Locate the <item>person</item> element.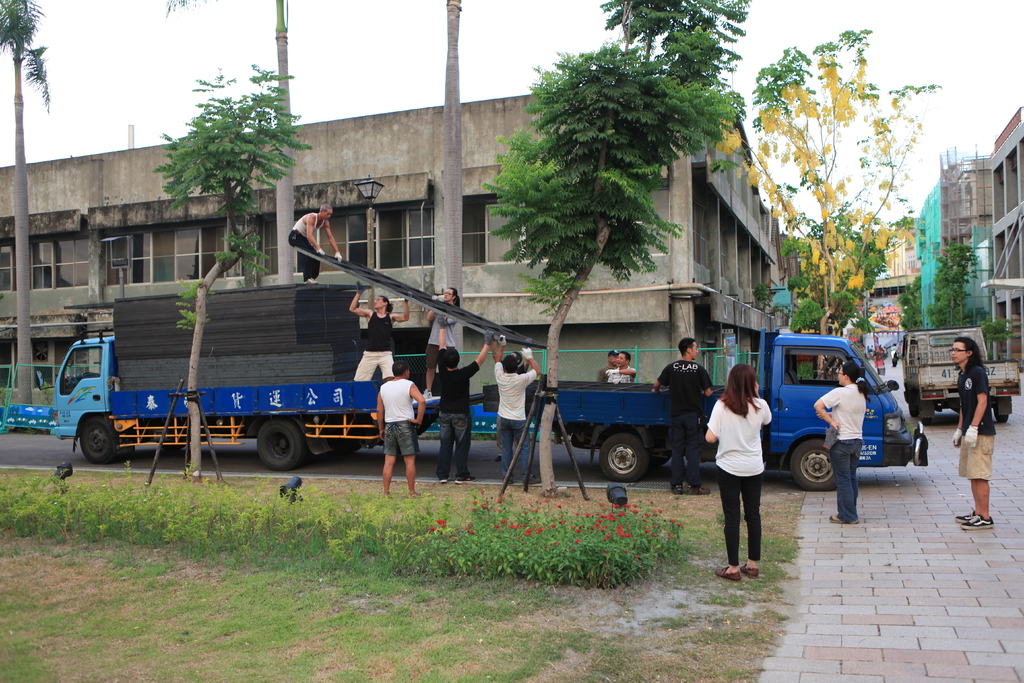
Element bbox: left=704, top=364, right=772, bottom=585.
